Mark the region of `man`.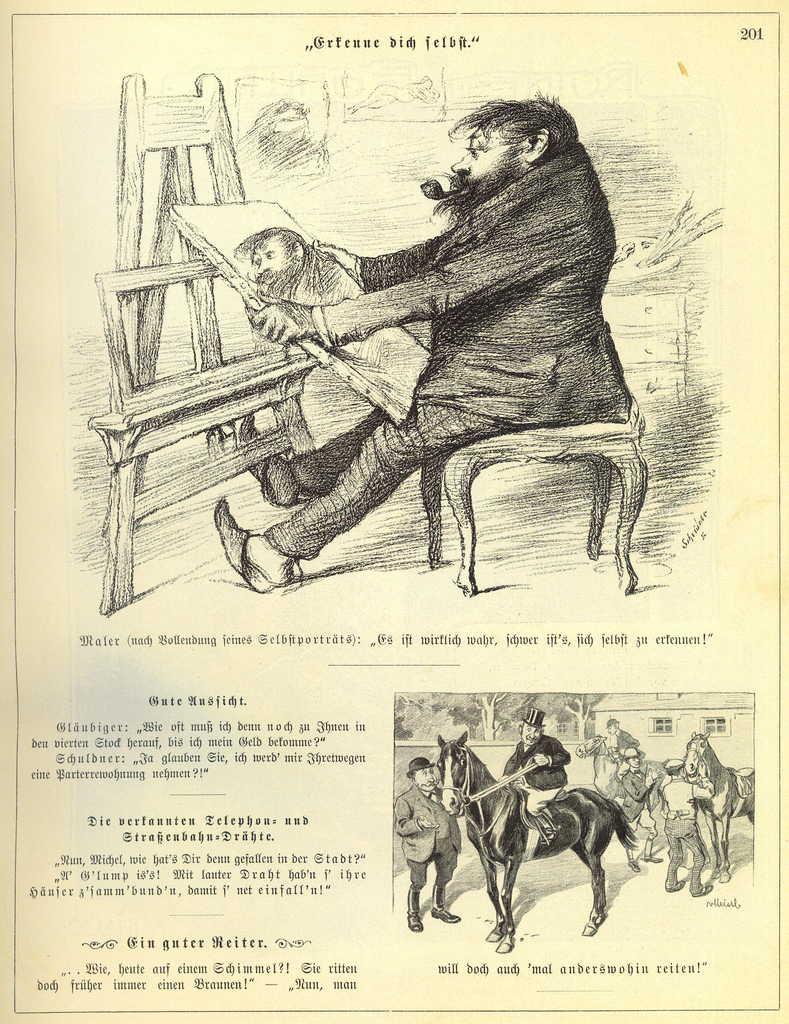
Region: box=[387, 751, 467, 927].
